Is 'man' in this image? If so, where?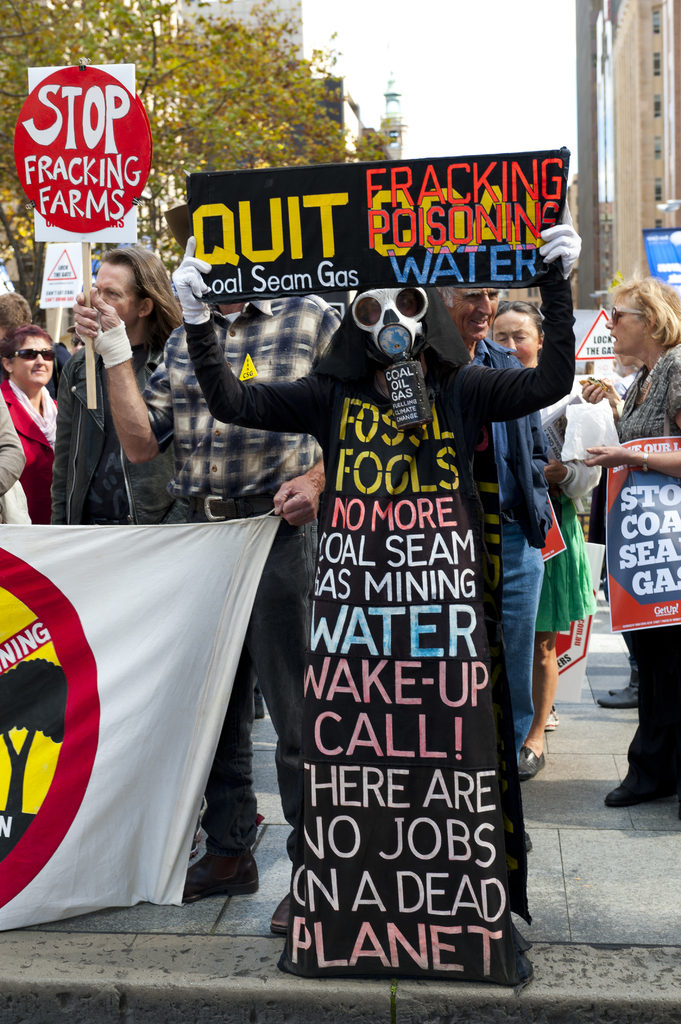
Yes, at {"x1": 52, "y1": 248, "x2": 186, "y2": 528}.
